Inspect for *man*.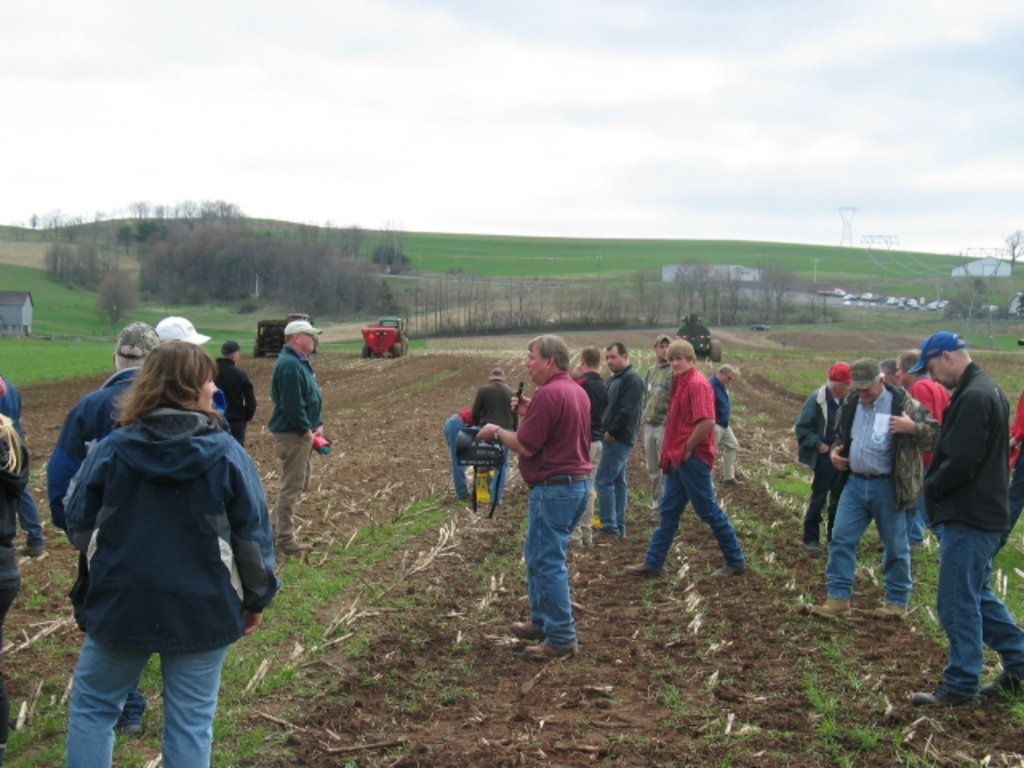
Inspection: (x1=808, y1=354, x2=936, y2=619).
